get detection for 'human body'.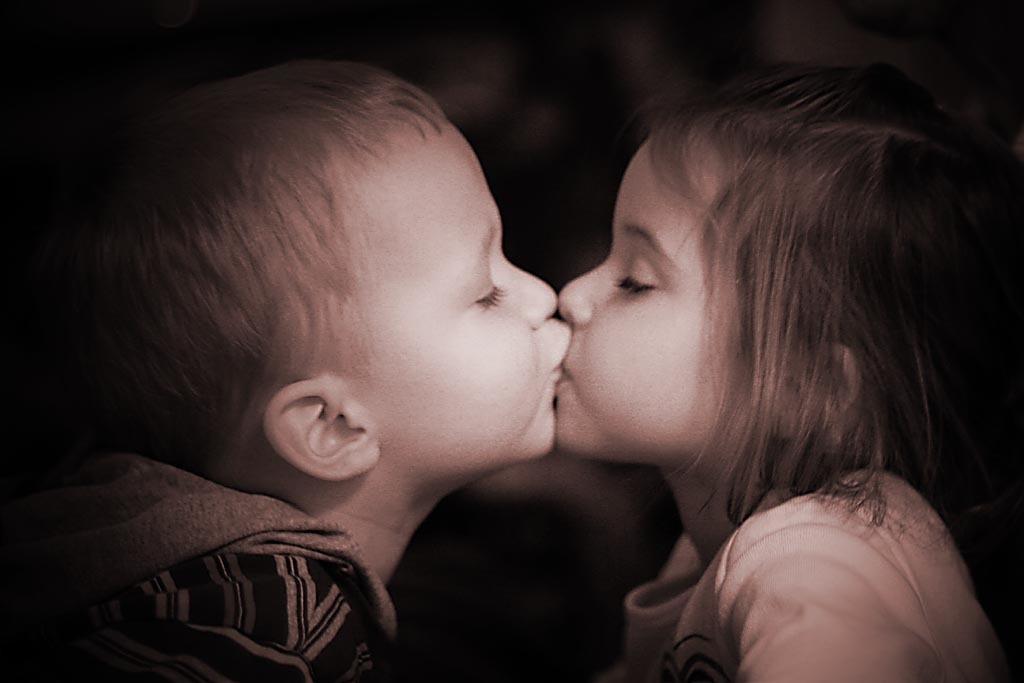
Detection: (x1=0, y1=54, x2=582, y2=682).
